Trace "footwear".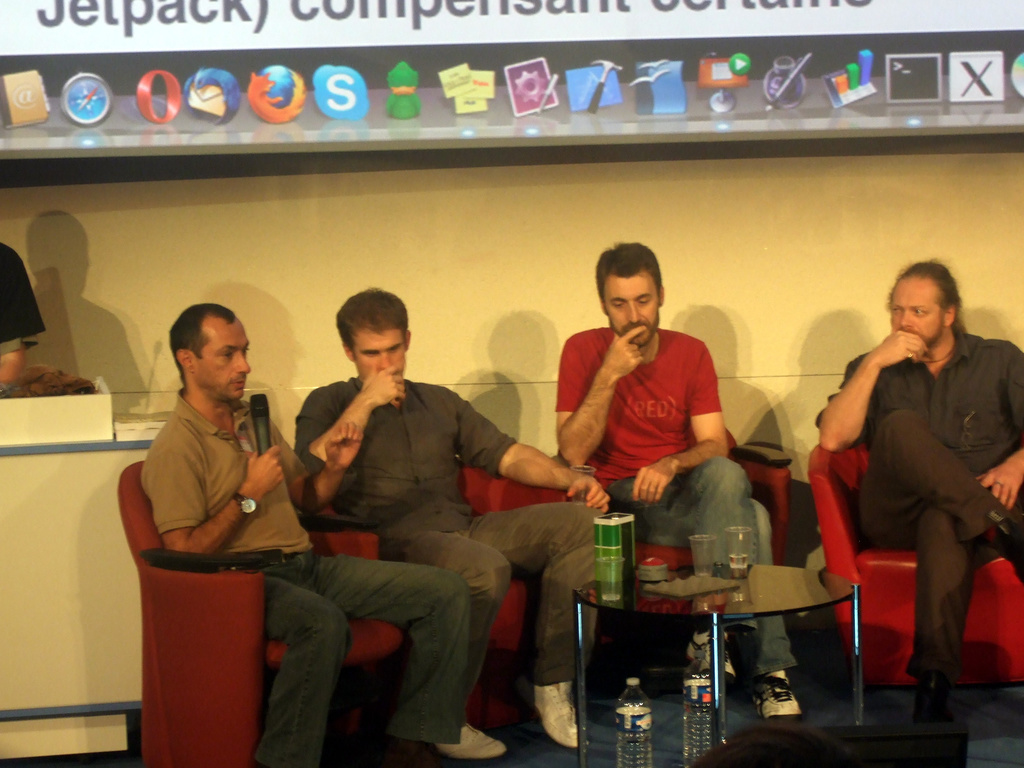
Traced to BBox(752, 673, 803, 719).
